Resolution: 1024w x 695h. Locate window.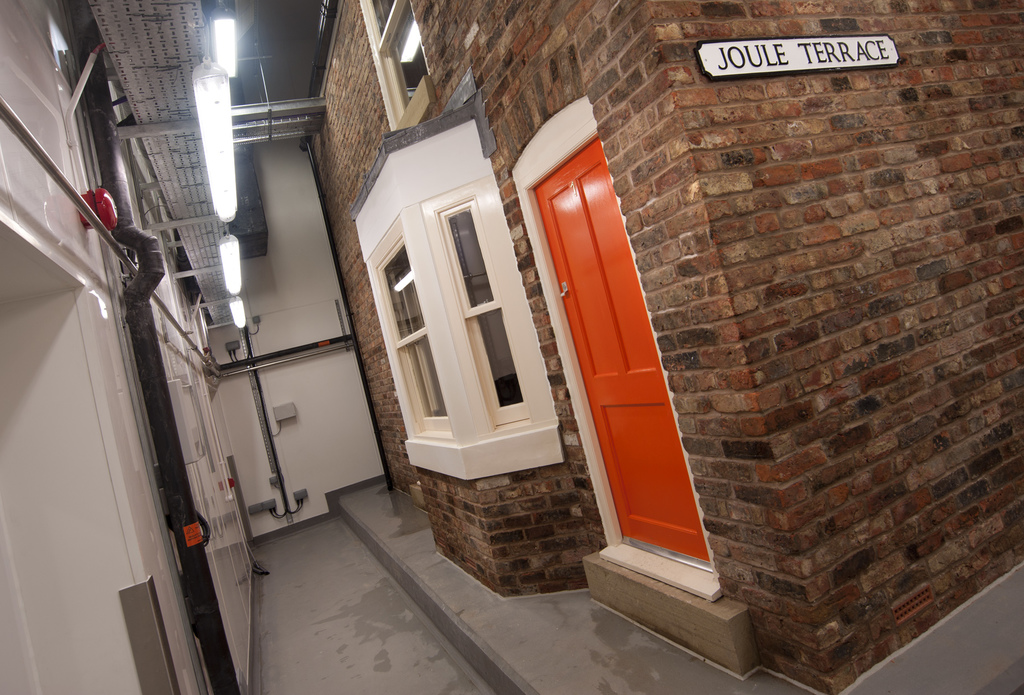
Rect(362, 172, 553, 438).
